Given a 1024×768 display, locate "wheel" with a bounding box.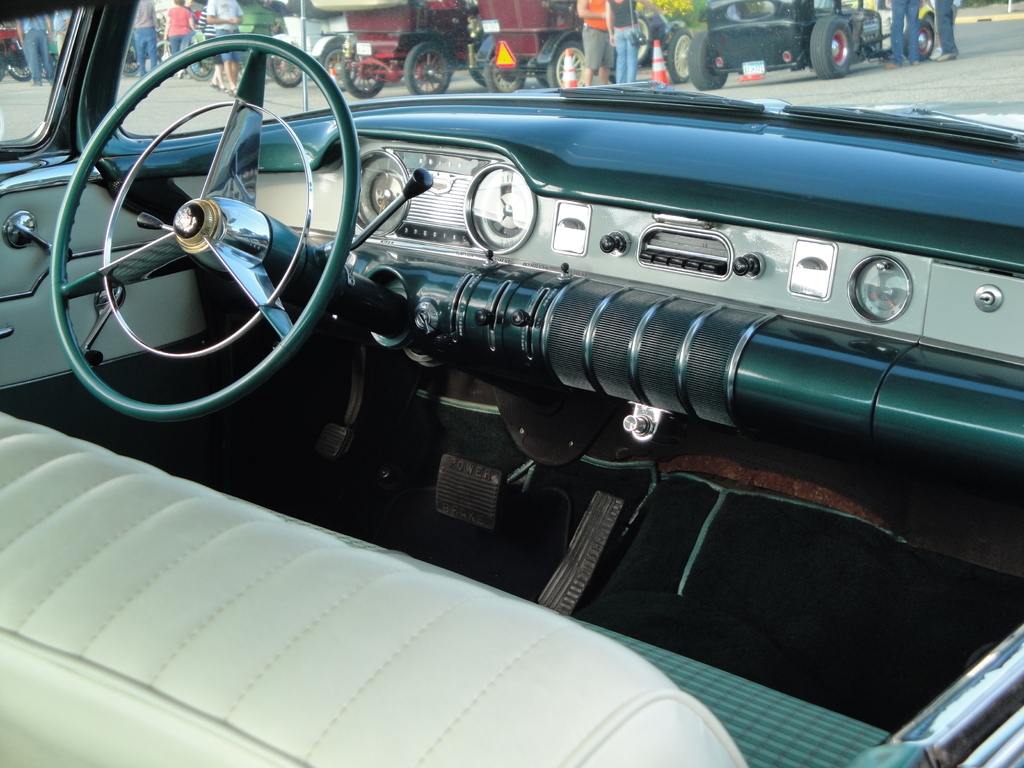
Located: left=340, top=54, right=381, bottom=99.
